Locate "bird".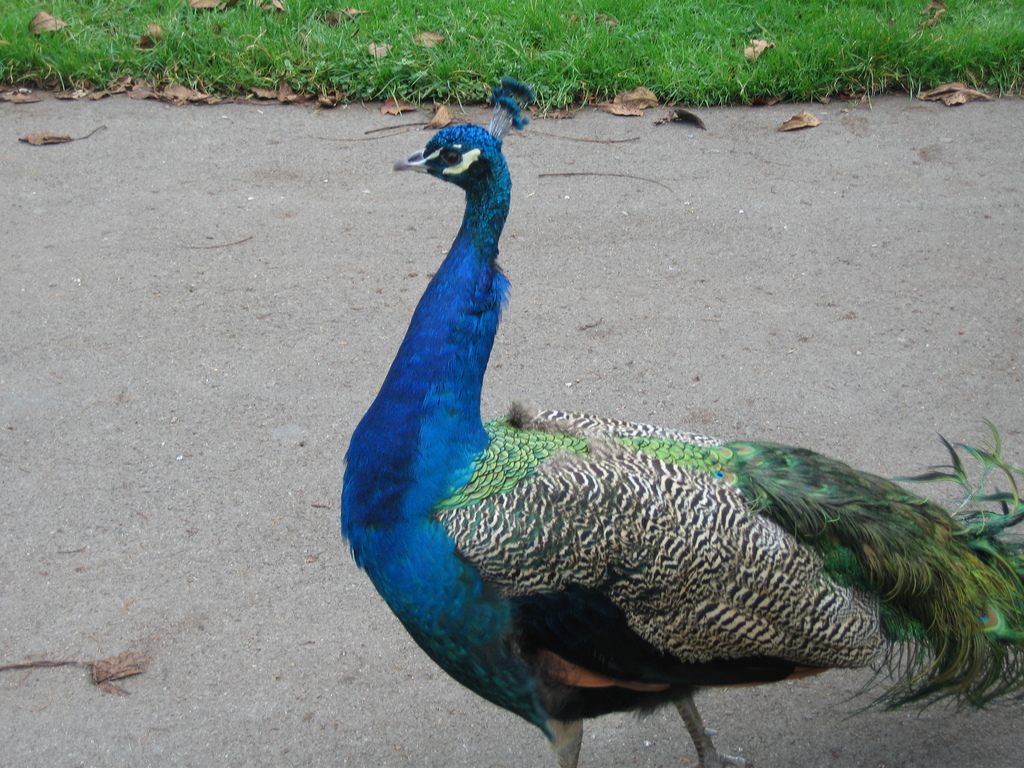
Bounding box: region(334, 131, 996, 703).
